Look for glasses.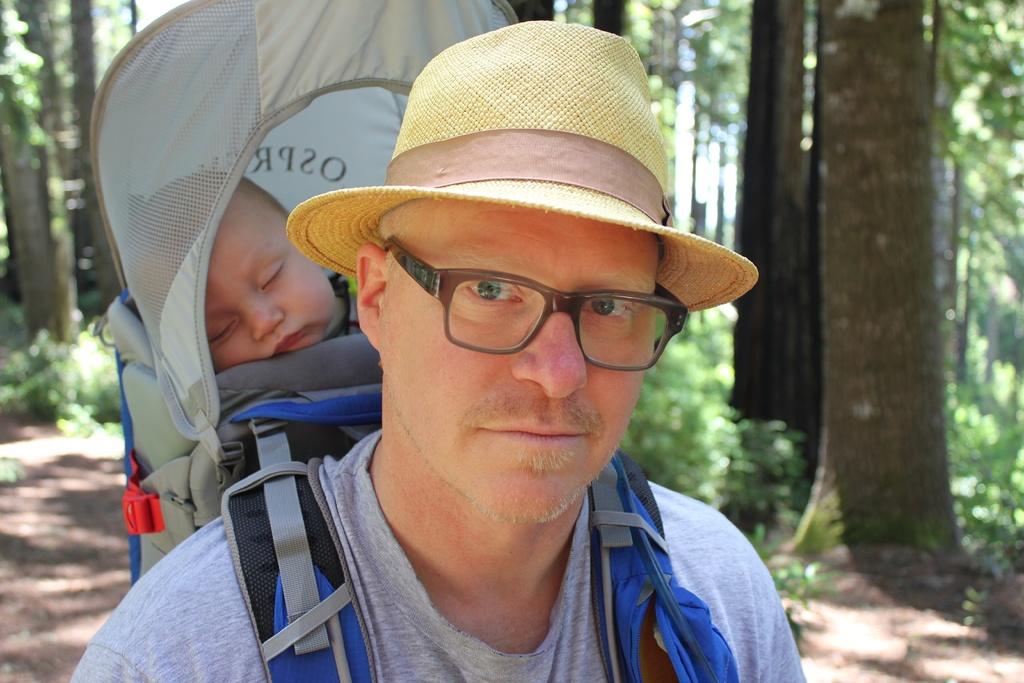
Found: l=383, t=235, r=700, b=371.
